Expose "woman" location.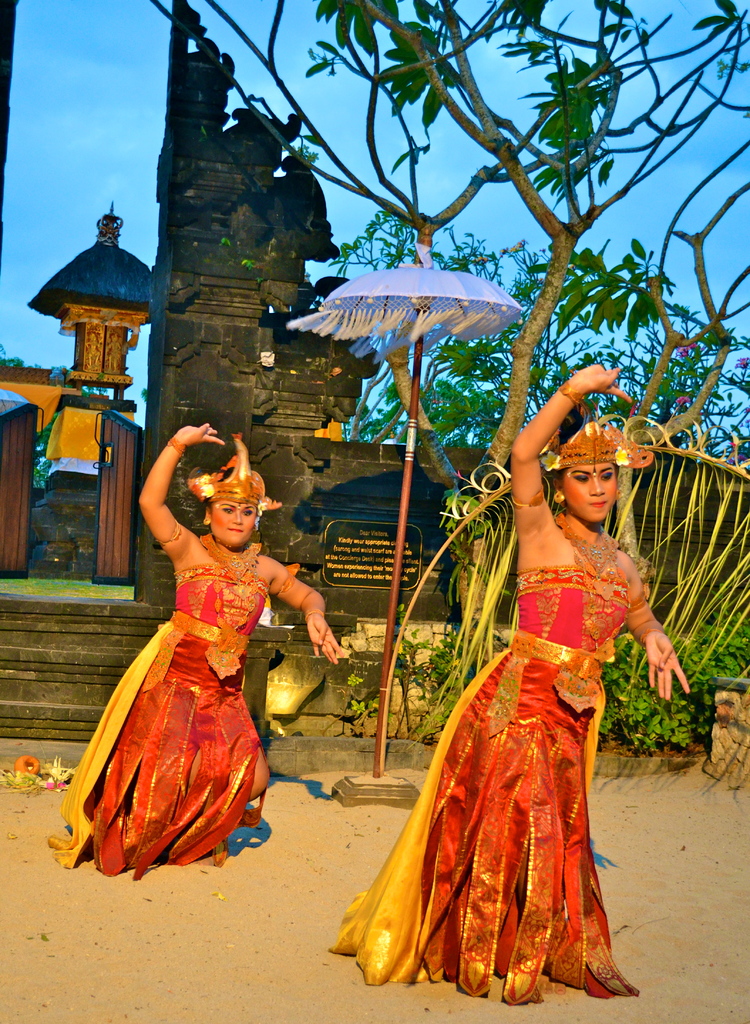
Exposed at bbox=(322, 359, 696, 1009).
